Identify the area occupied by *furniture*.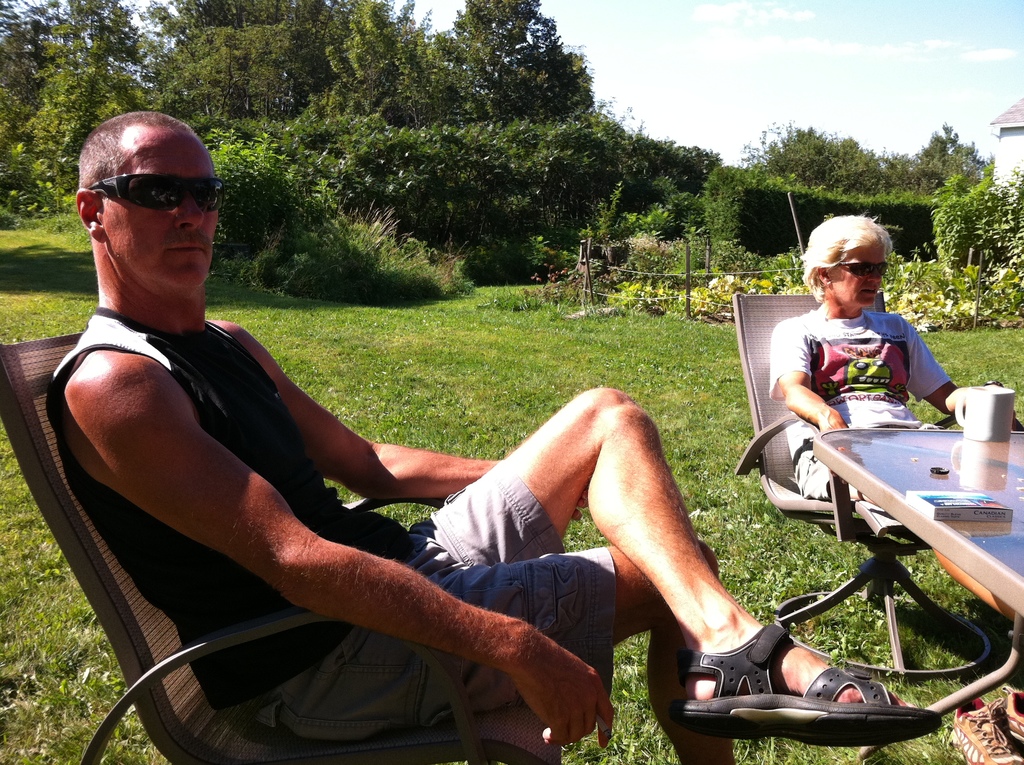
Area: bbox(732, 293, 1023, 682).
